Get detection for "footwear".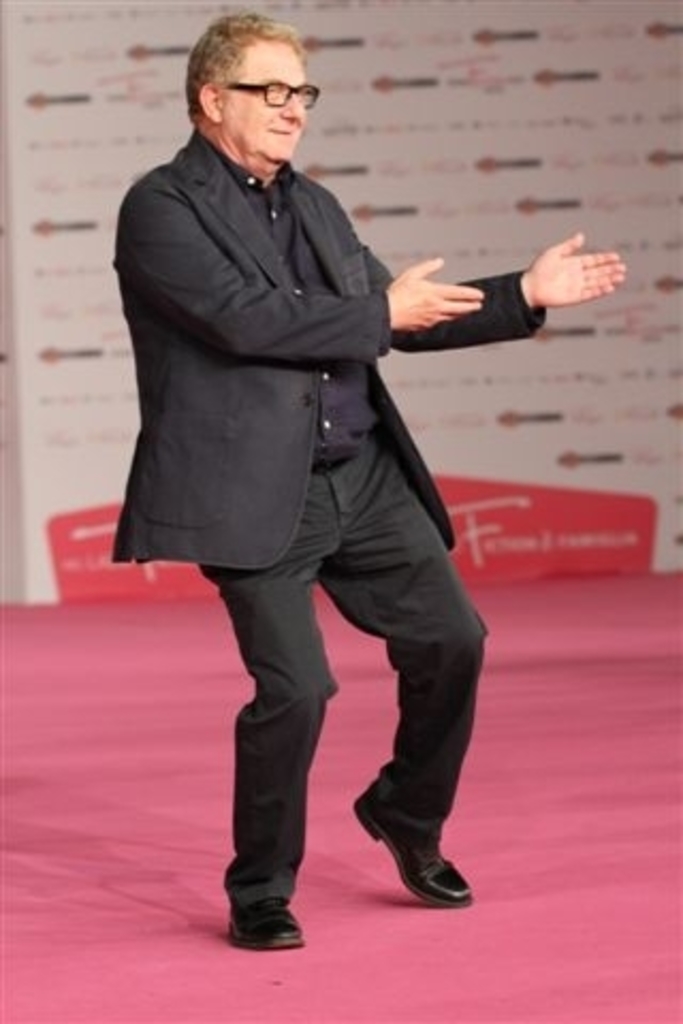
Detection: [348,785,467,913].
